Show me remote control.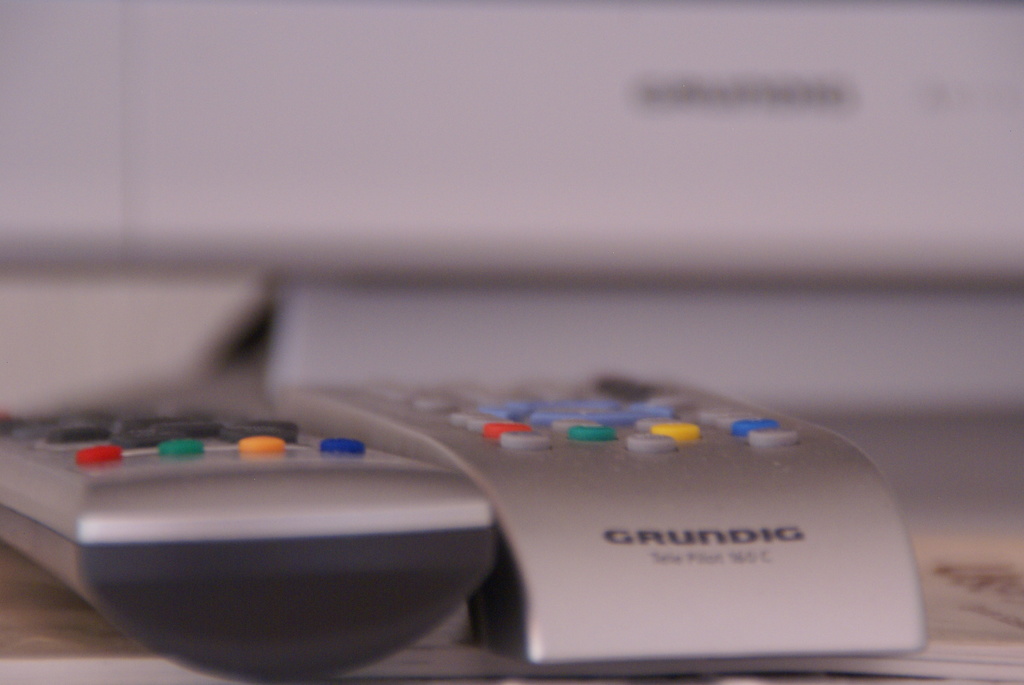
remote control is here: l=0, t=410, r=497, b=684.
